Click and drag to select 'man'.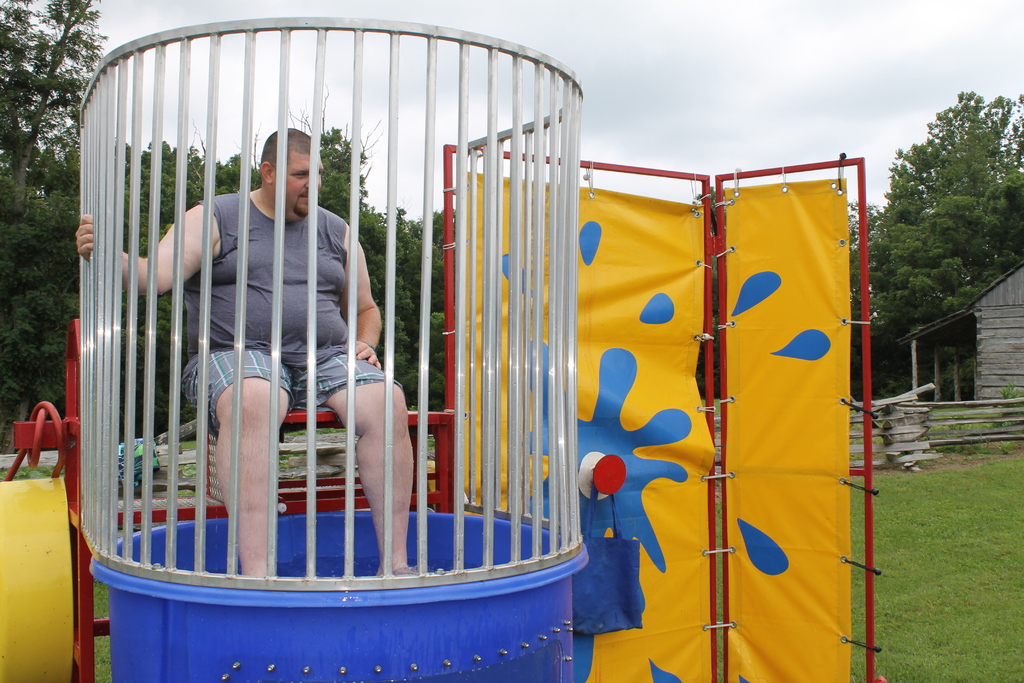
Selection: x1=79, y1=127, x2=415, y2=579.
